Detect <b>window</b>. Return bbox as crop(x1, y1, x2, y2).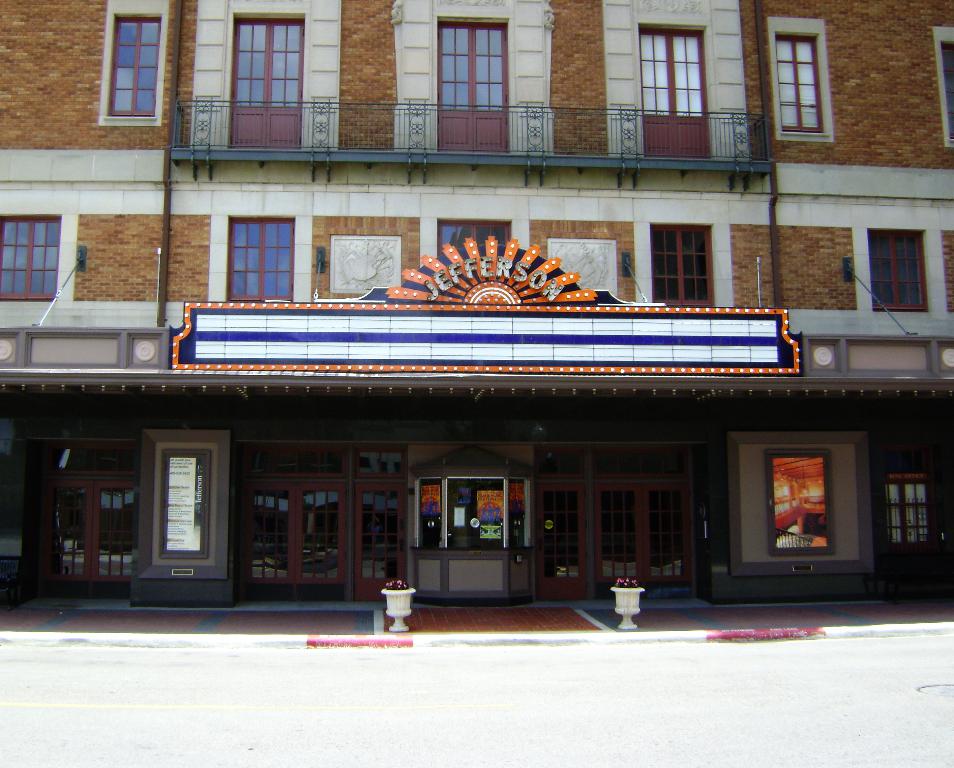
crop(0, 211, 67, 306).
